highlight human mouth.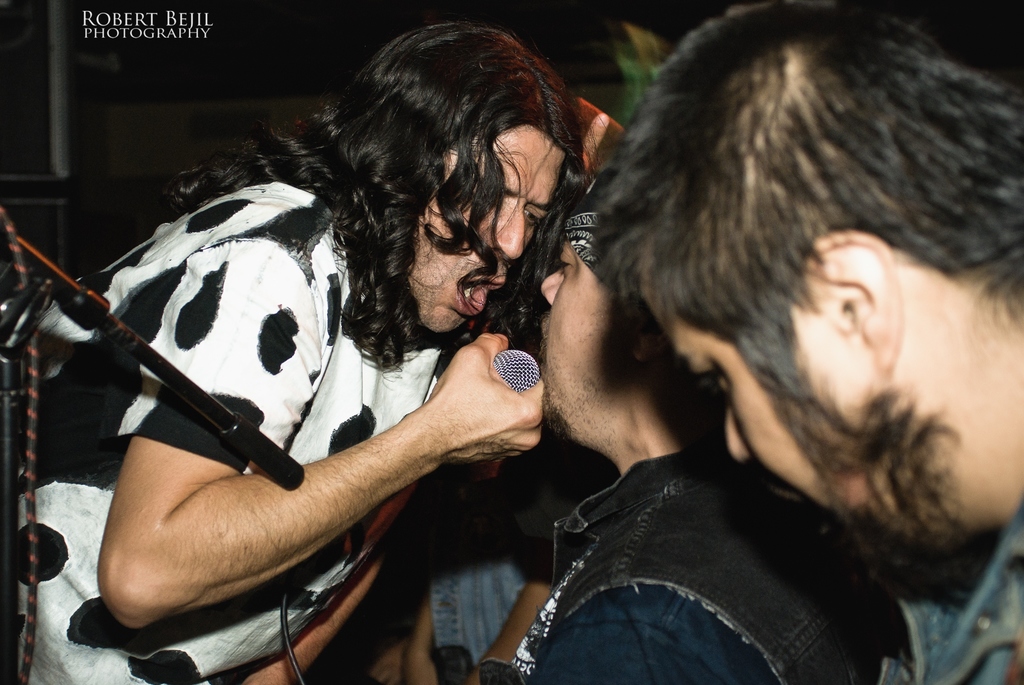
Highlighted region: 463 278 502 314.
